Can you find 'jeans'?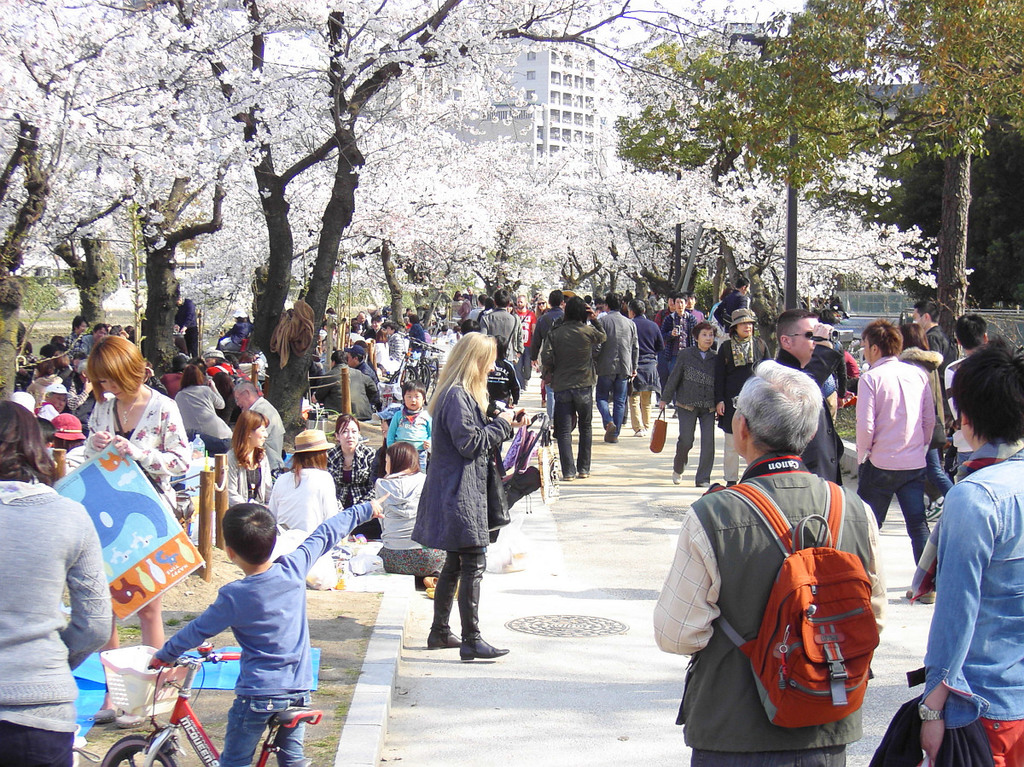
Yes, bounding box: bbox=[853, 454, 929, 565].
